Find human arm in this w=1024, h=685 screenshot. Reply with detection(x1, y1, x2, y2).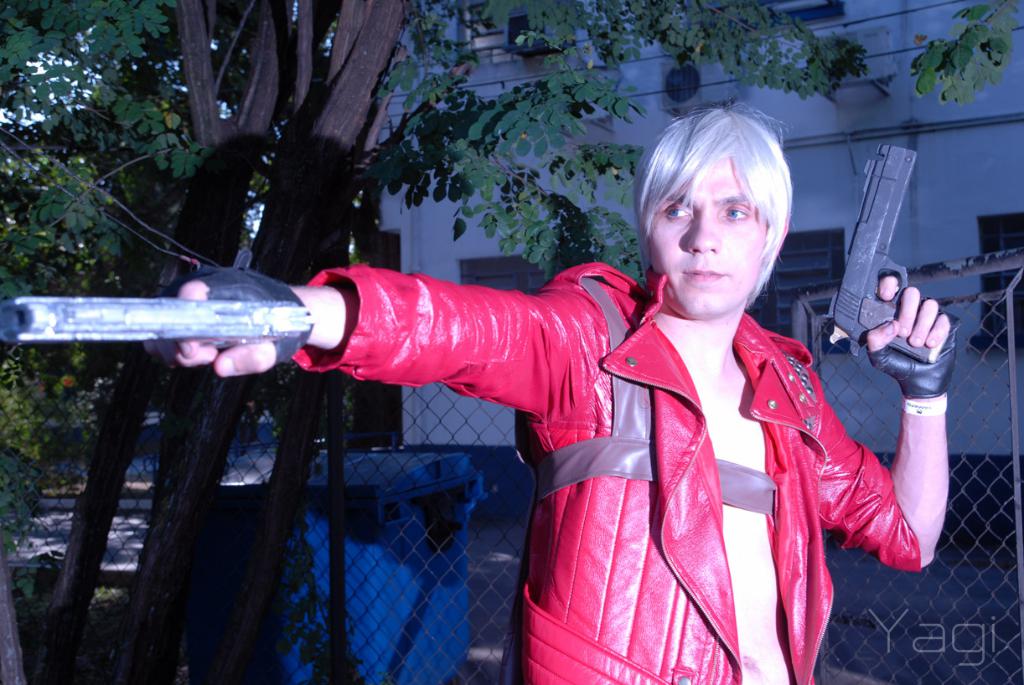
detection(144, 266, 562, 415).
